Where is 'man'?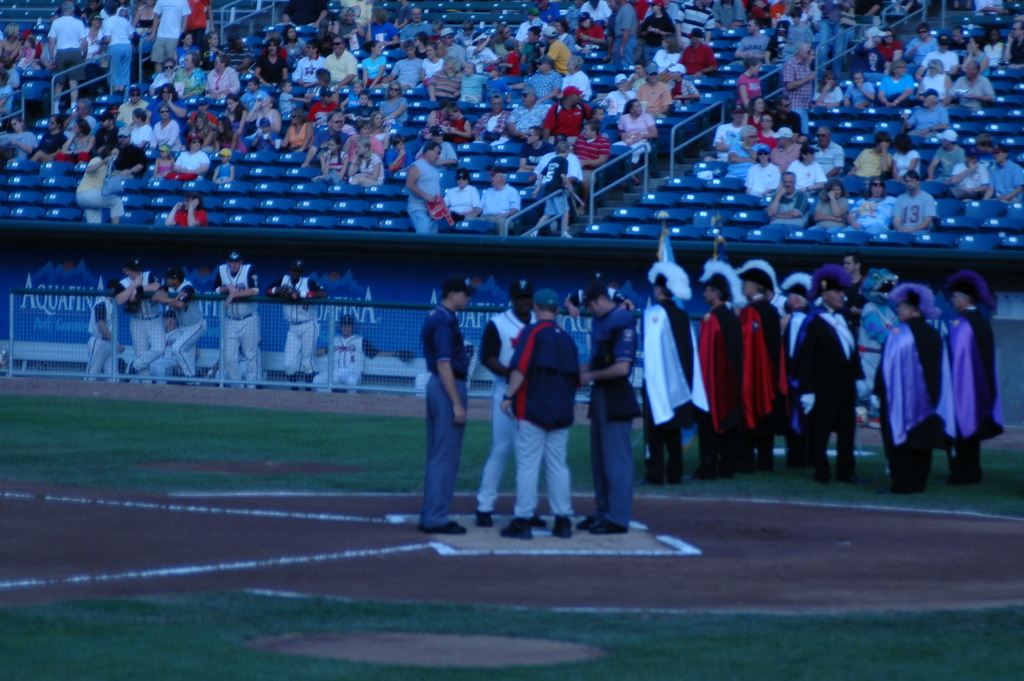
[104,6,143,85].
